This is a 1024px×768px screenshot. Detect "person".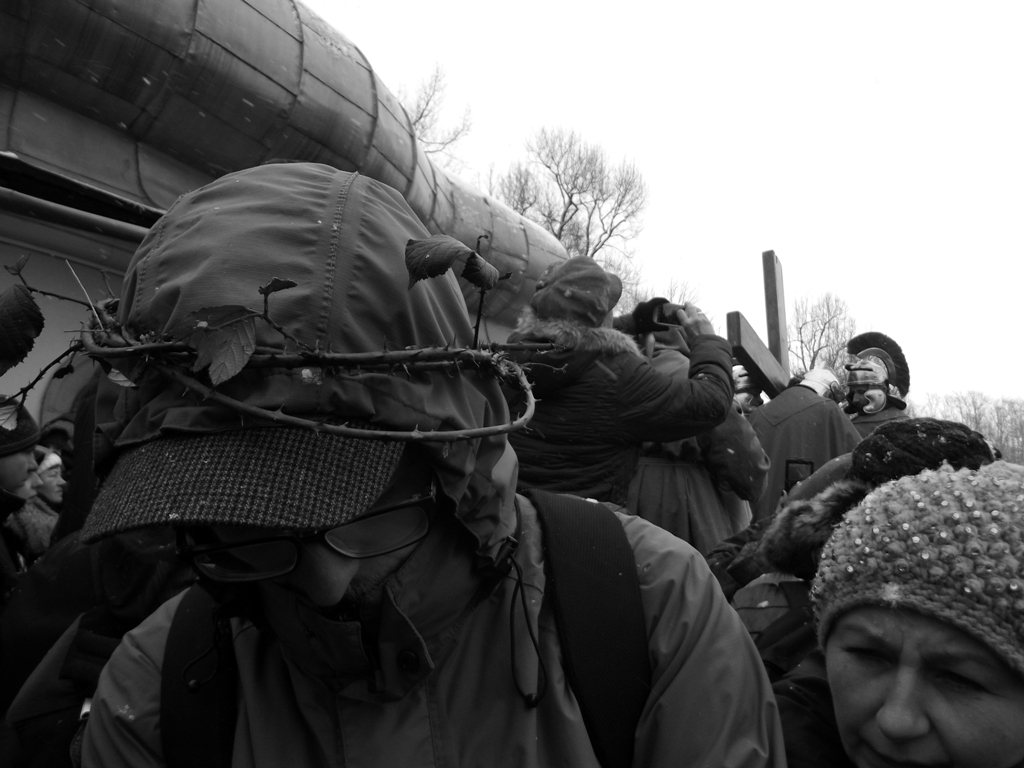
l=82, t=155, r=787, b=767.
